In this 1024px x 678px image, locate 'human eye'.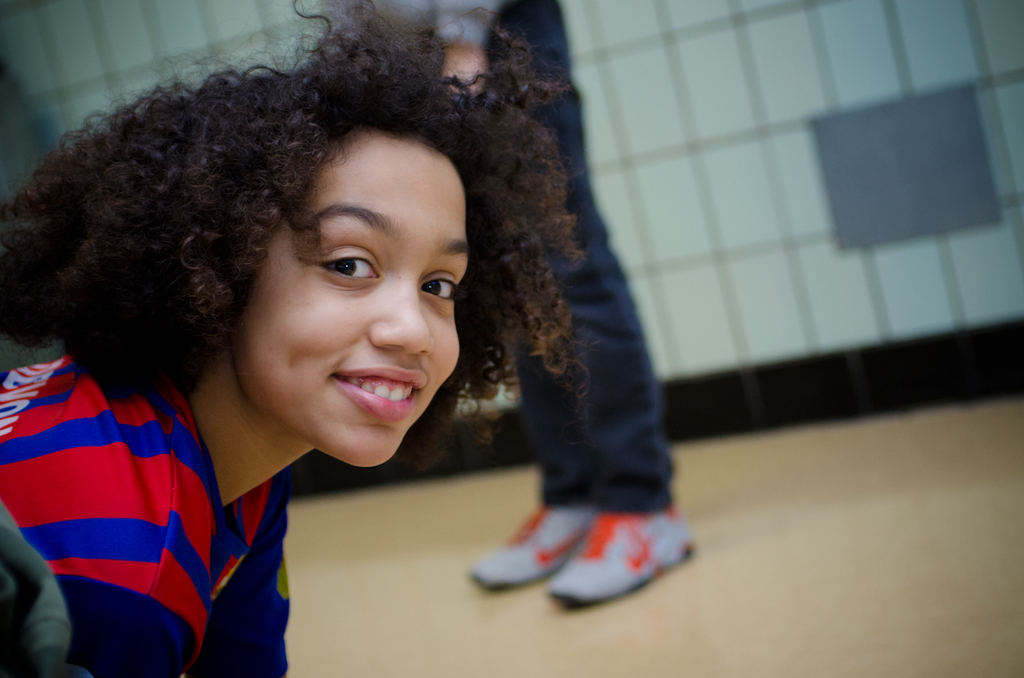
Bounding box: 419, 271, 460, 304.
